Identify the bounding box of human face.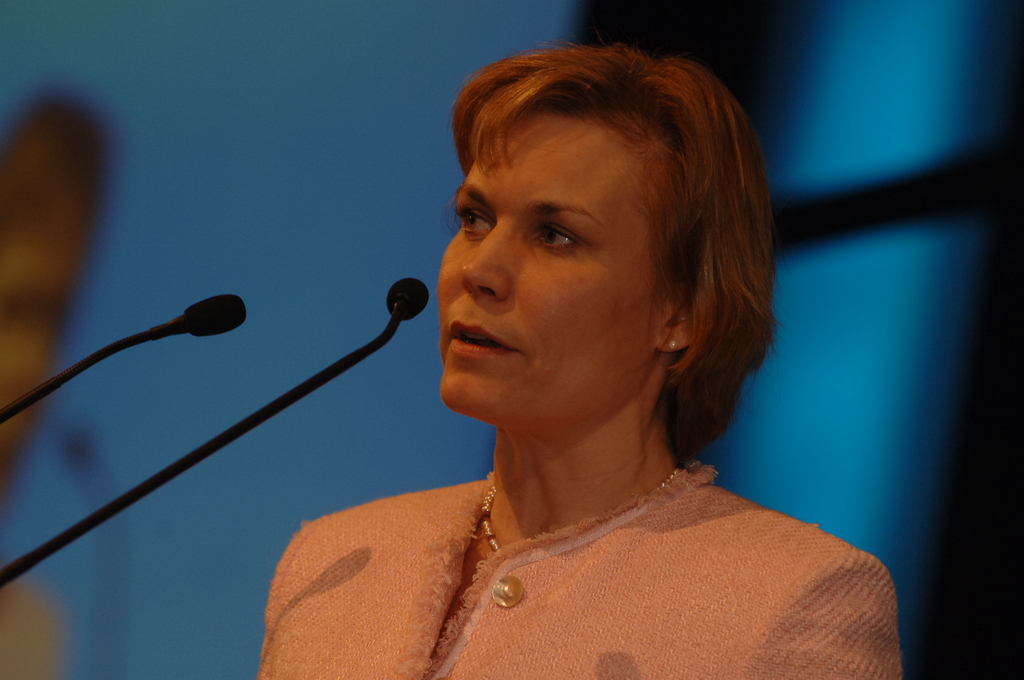
BBox(436, 107, 673, 410).
